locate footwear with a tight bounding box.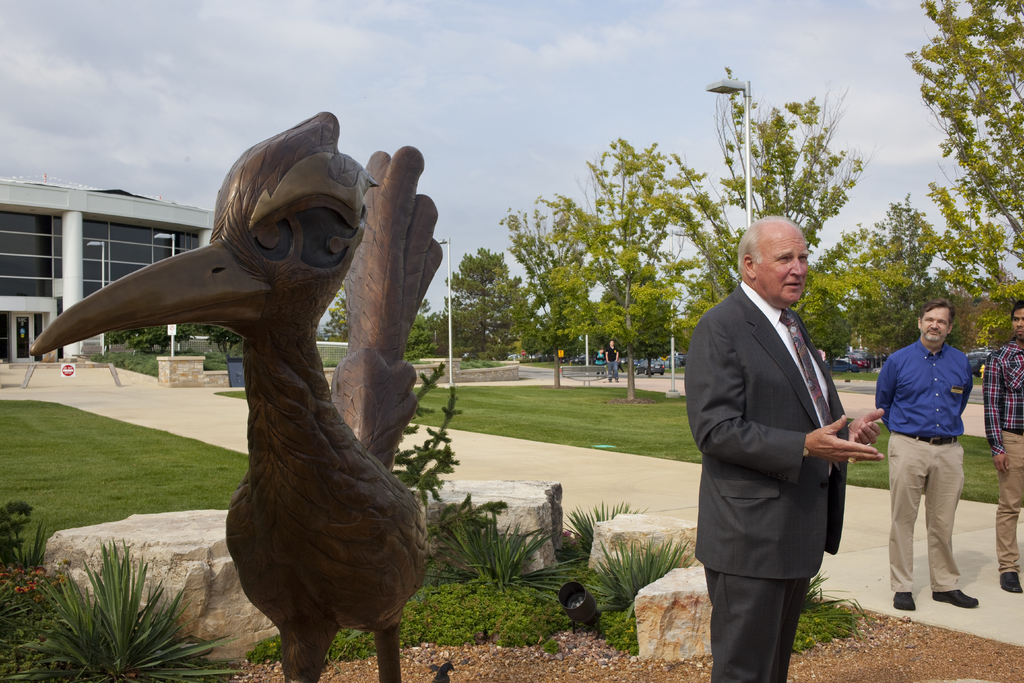
895:593:916:610.
